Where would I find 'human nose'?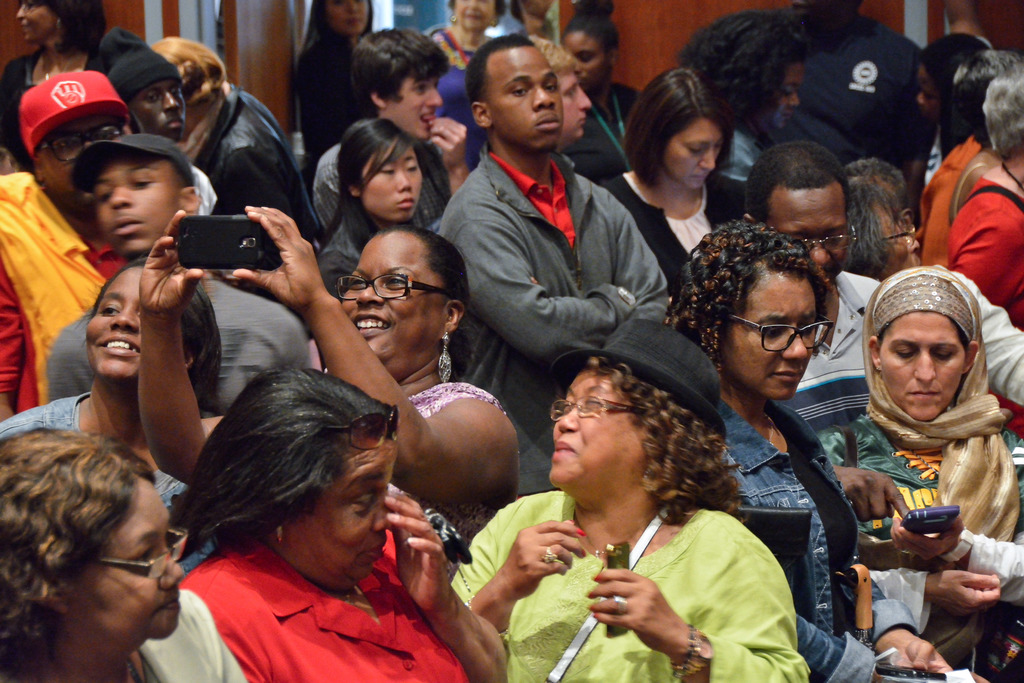
At crop(110, 186, 133, 210).
